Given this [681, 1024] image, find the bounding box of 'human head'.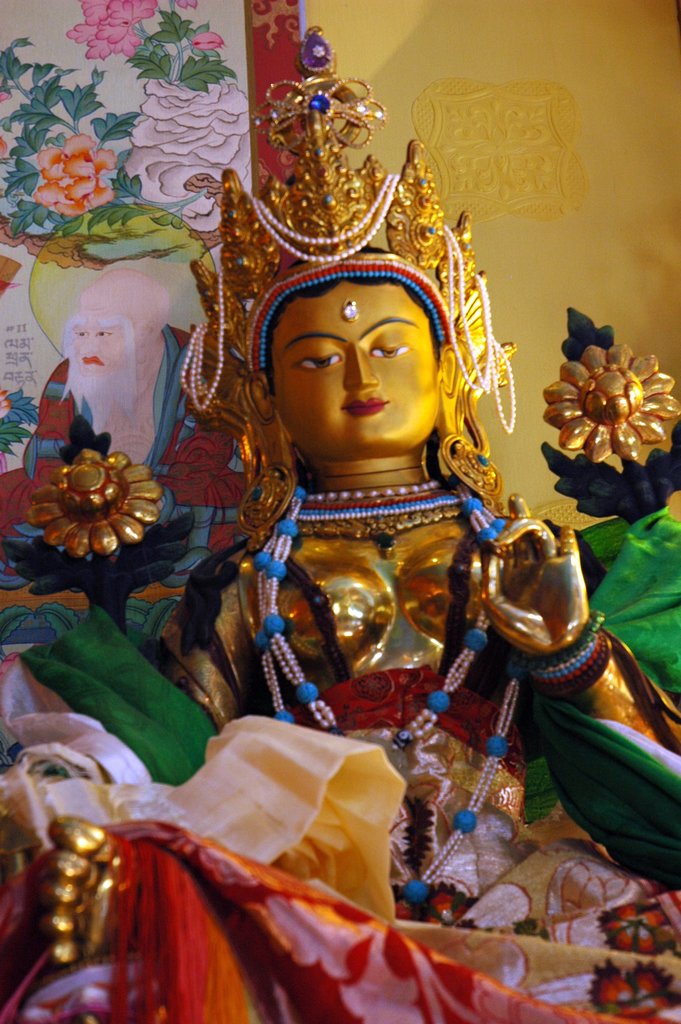
{"x1": 255, "y1": 234, "x2": 470, "y2": 444}.
